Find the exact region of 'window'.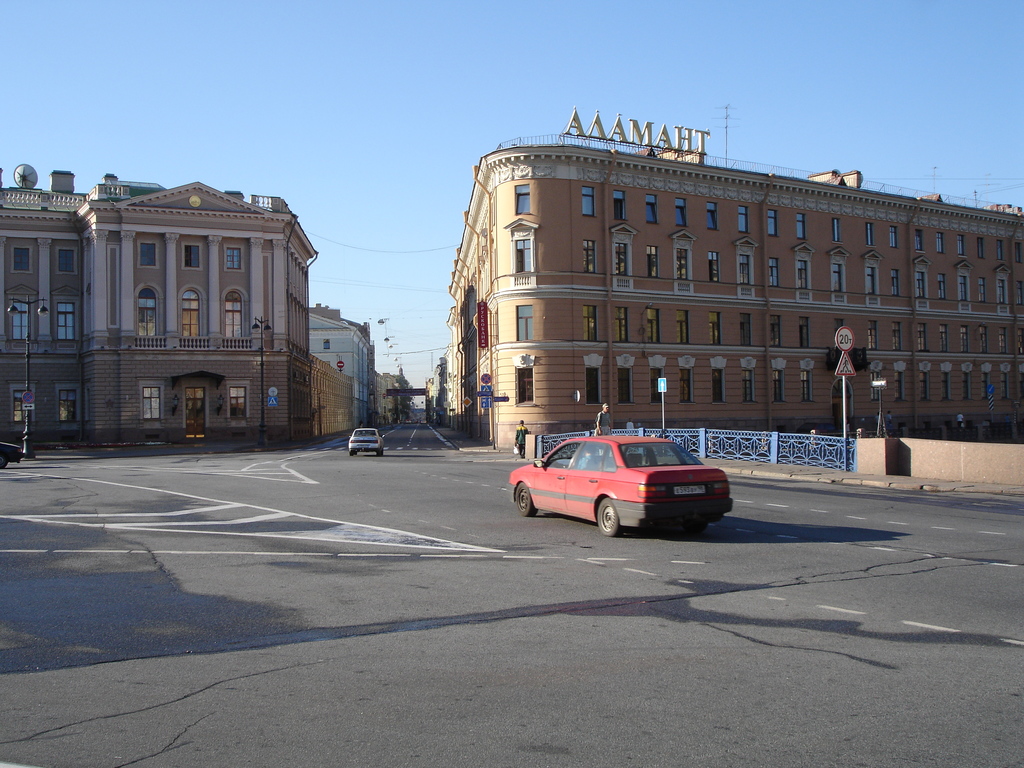
Exact region: (710,367,727,404).
